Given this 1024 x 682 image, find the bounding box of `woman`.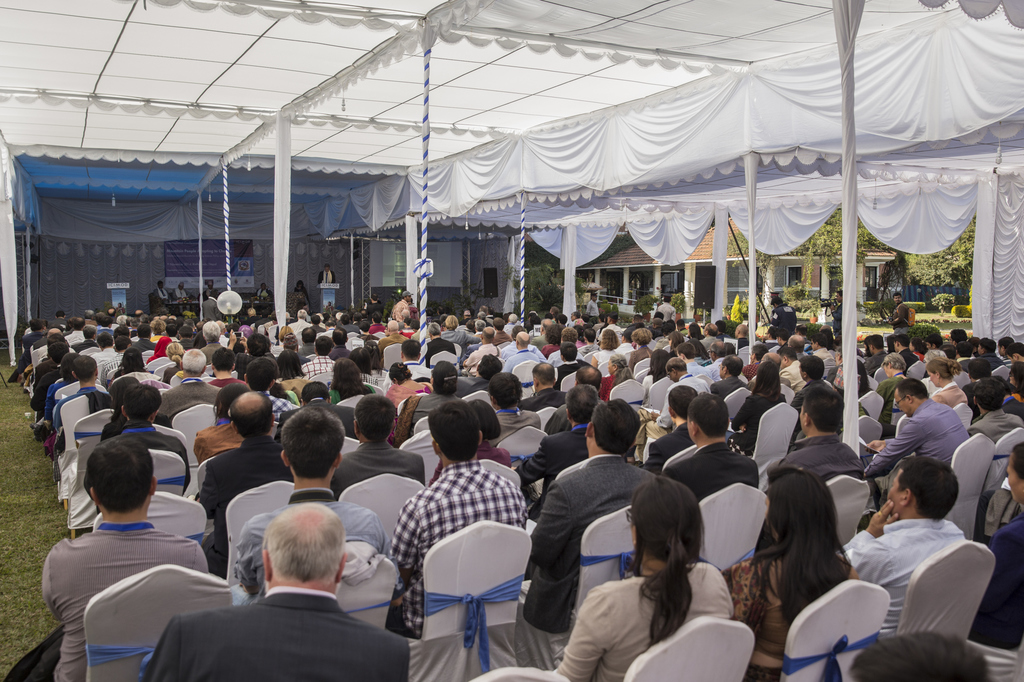
[723,360,787,457].
